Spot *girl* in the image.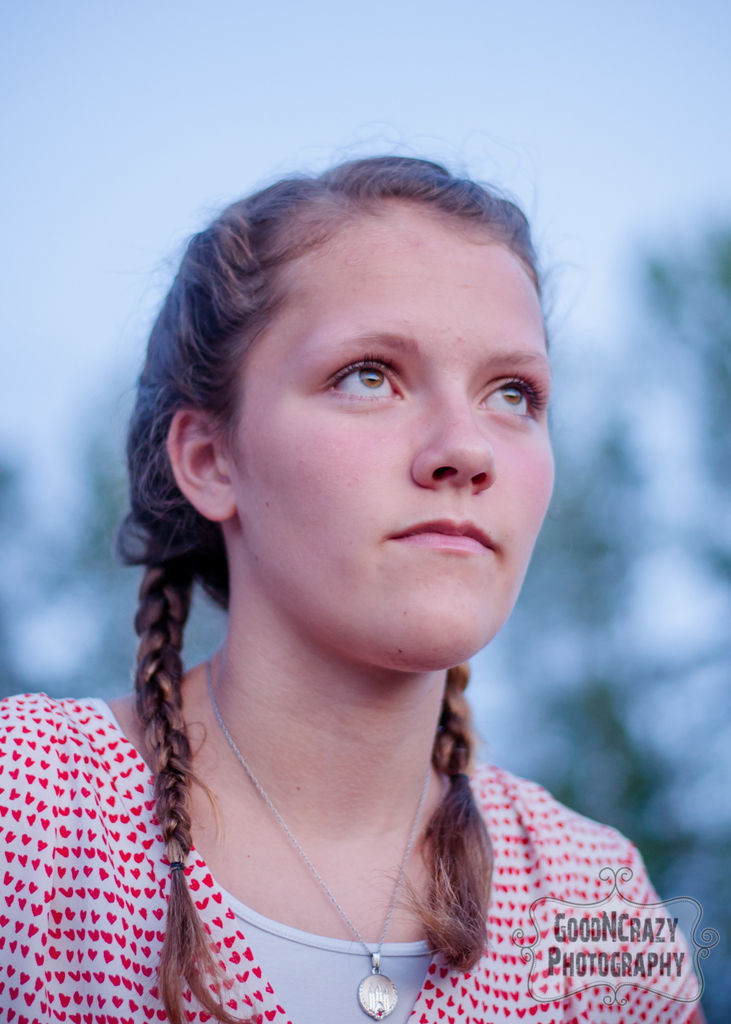
*girl* found at rect(0, 147, 704, 1023).
